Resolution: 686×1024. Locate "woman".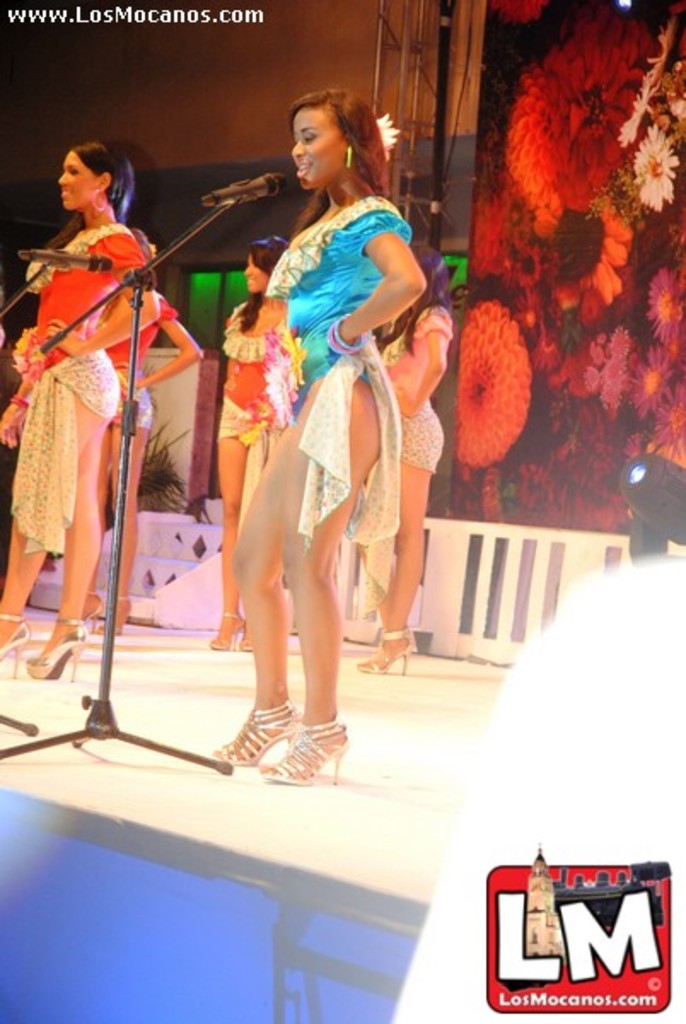
(left=208, top=227, right=288, bottom=654).
